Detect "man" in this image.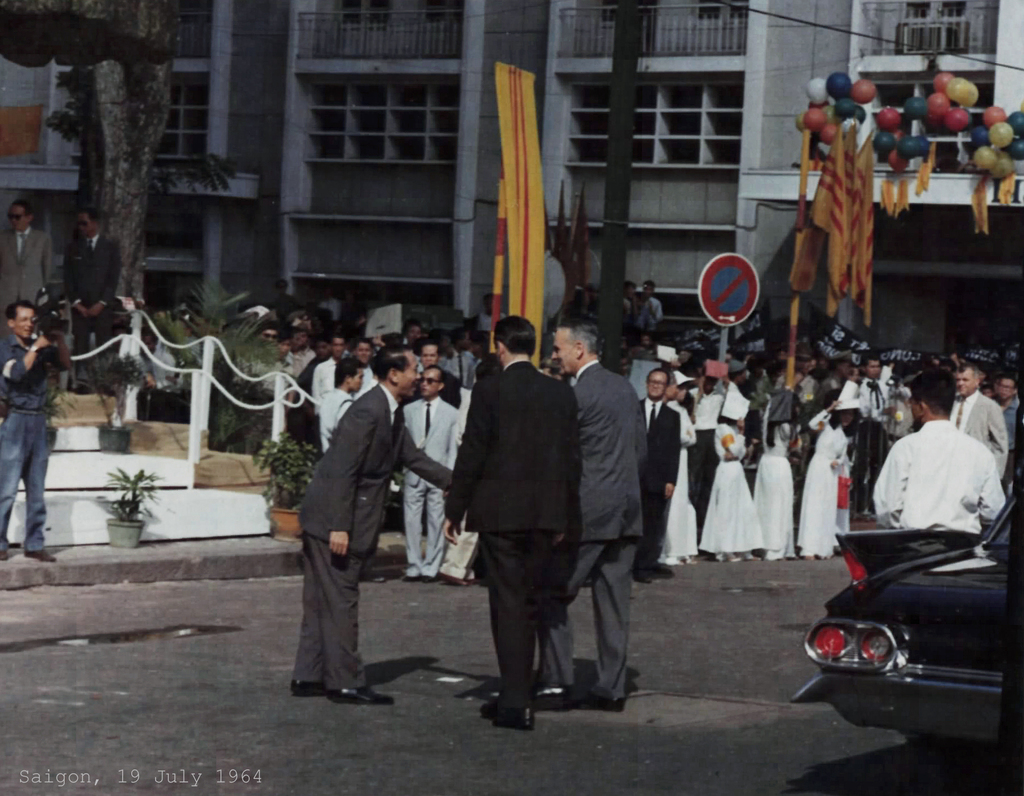
Detection: pyautogui.locateOnScreen(624, 280, 642, 330).
